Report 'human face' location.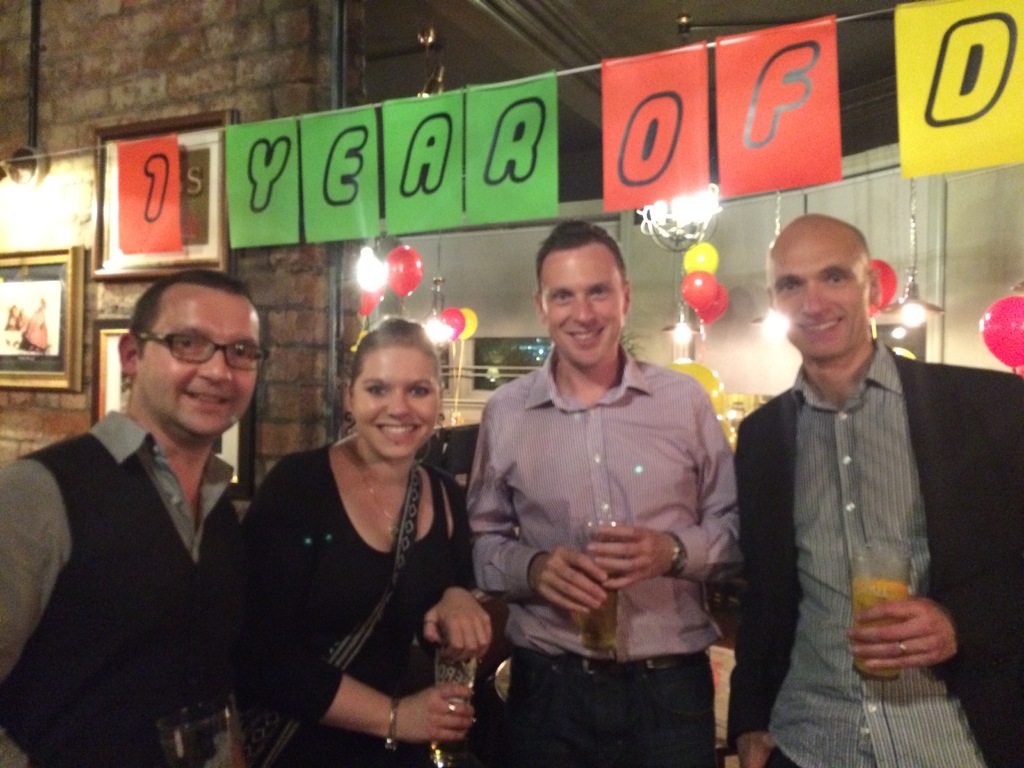
Report: <region>348, 348, 440, 458</region>.
